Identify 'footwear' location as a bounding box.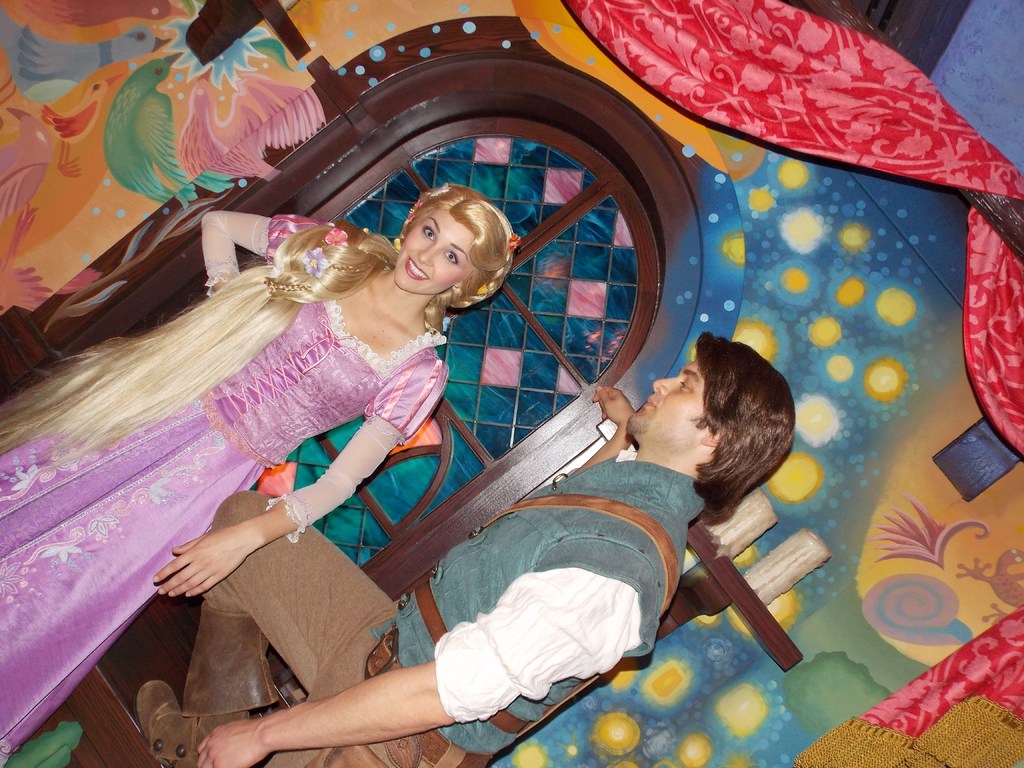
[left=124, top=614, right=281, bottom=767].
